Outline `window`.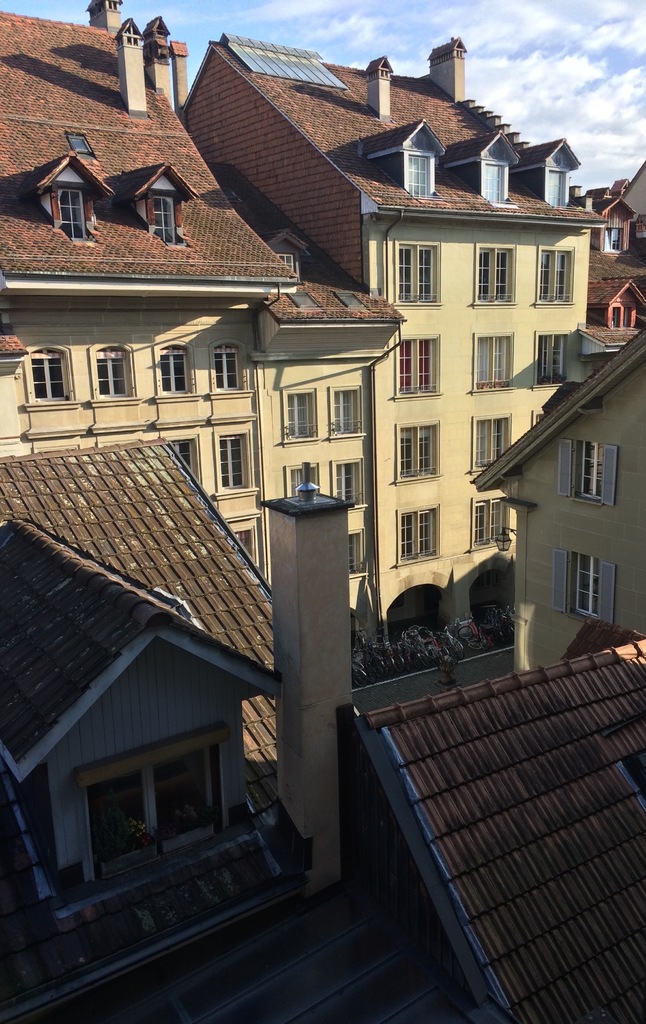
Outline: {"left": 550, "top": 548, "right": 620, "bottom": 628}.
